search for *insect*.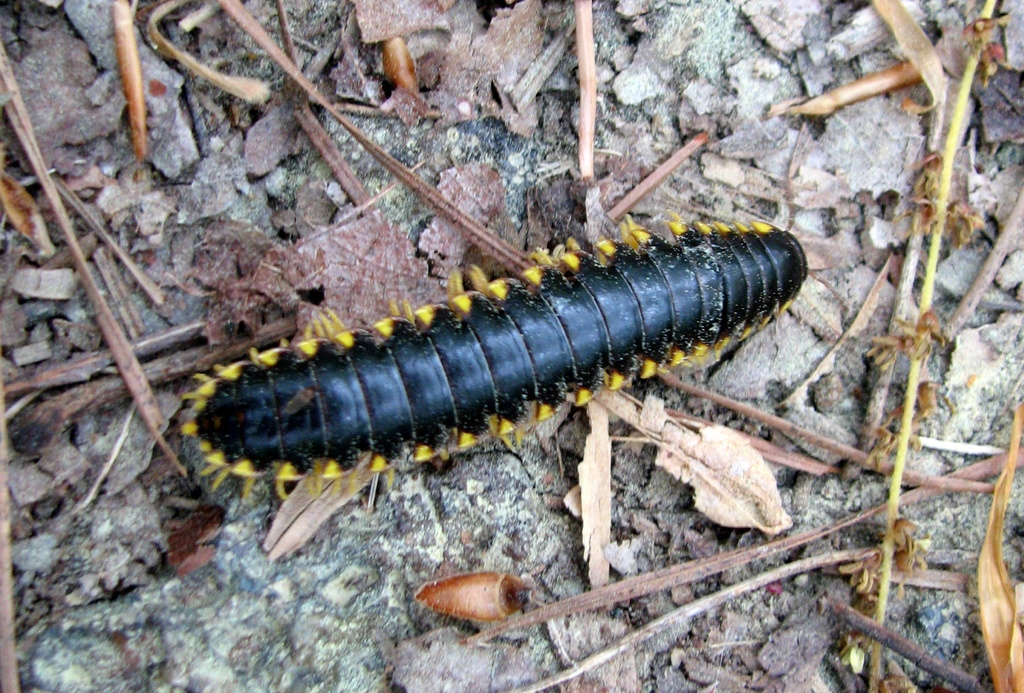
Found at [183,220,808,480].
